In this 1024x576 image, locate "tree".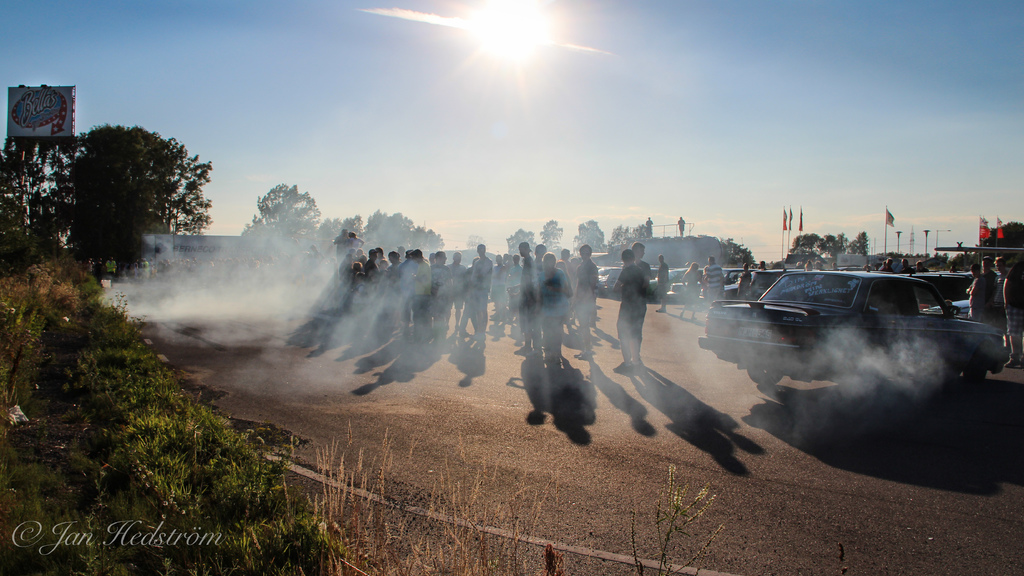
Bounding box: {"left": 566, "top": 220, "right": 610, "bottom": 252}.
